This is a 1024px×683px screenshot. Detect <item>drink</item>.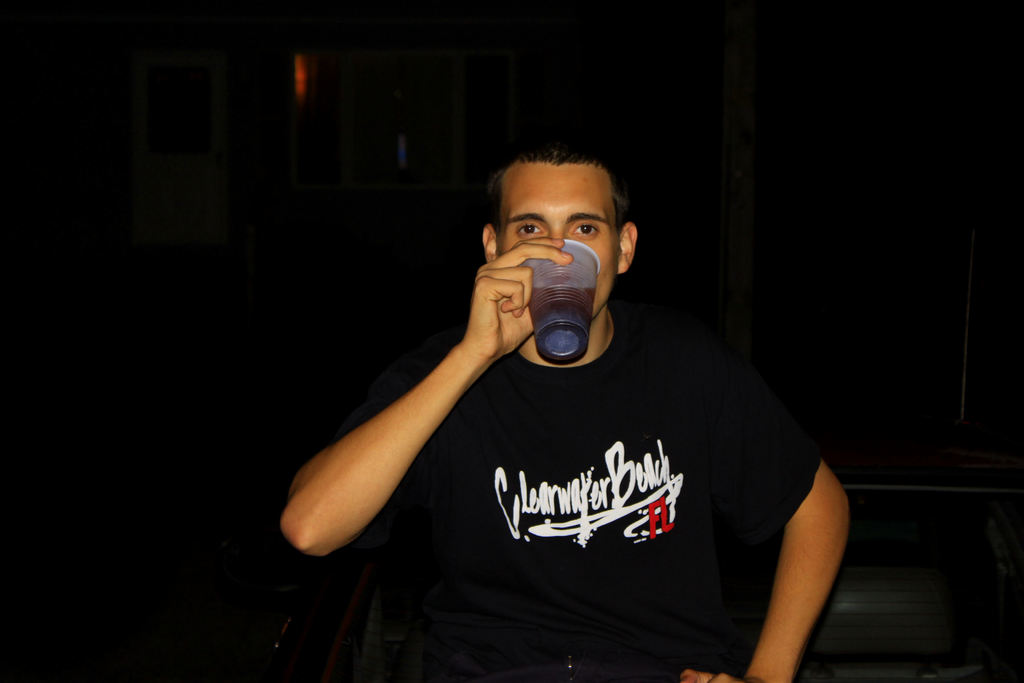
crop(532, 284, 595, 366).
